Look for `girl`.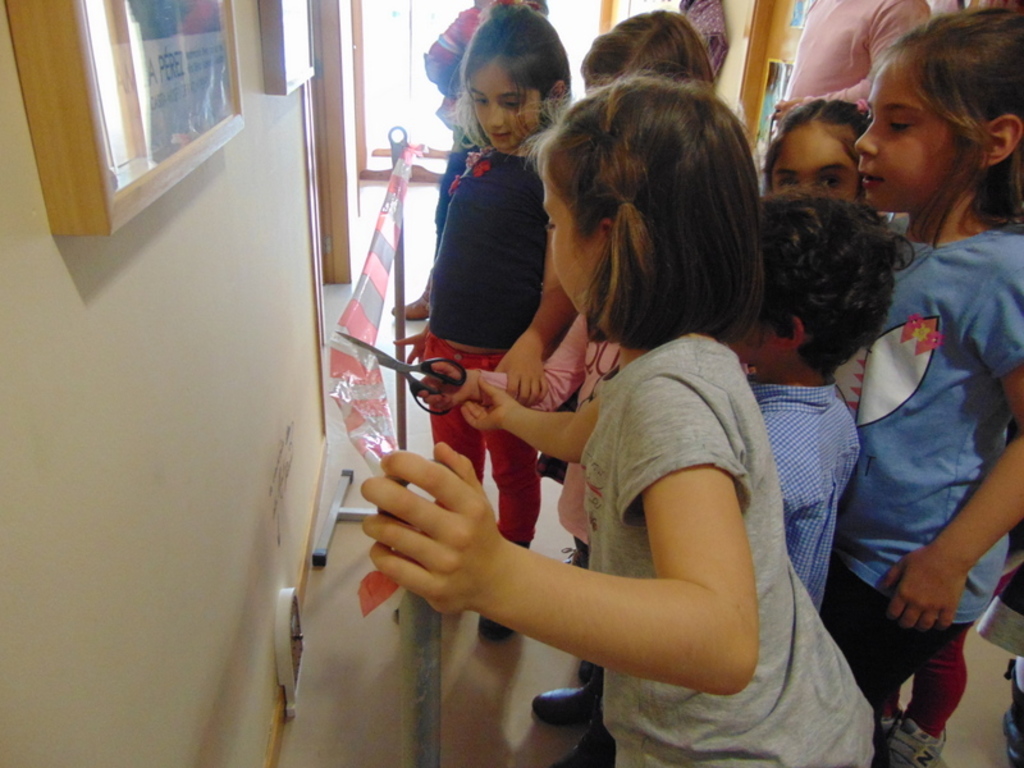
Found: (left=760, top=96, right=890, bottom=242).
